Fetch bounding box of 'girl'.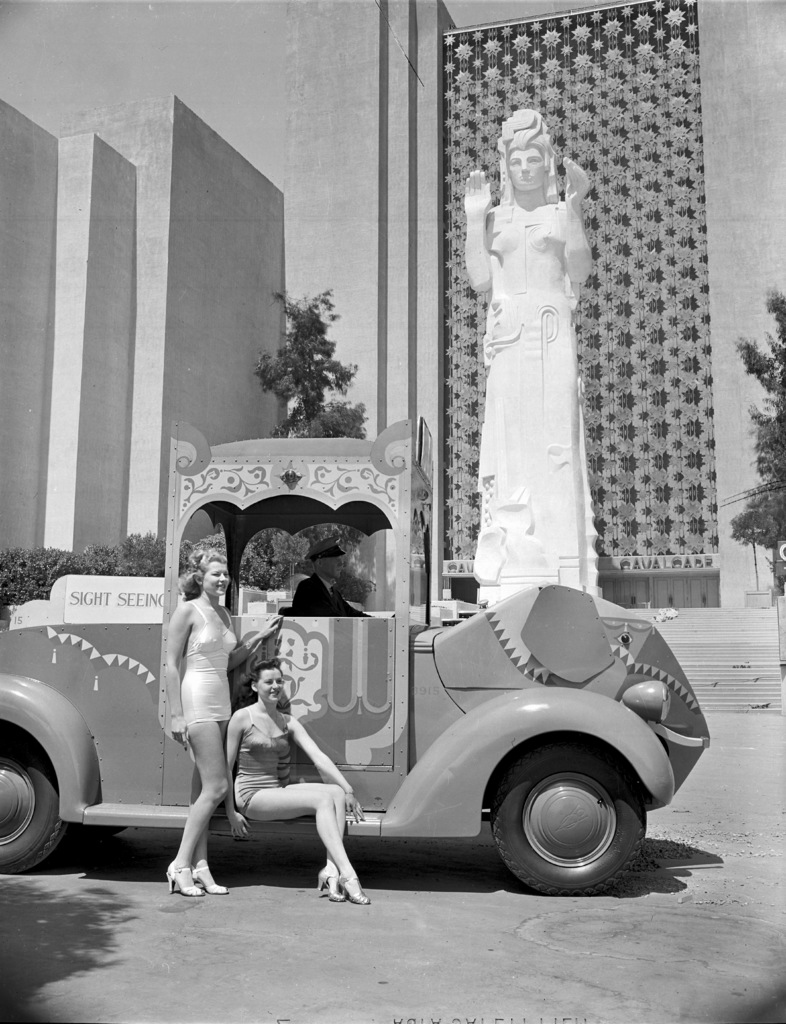
Bbox: (160,551,280,899).
